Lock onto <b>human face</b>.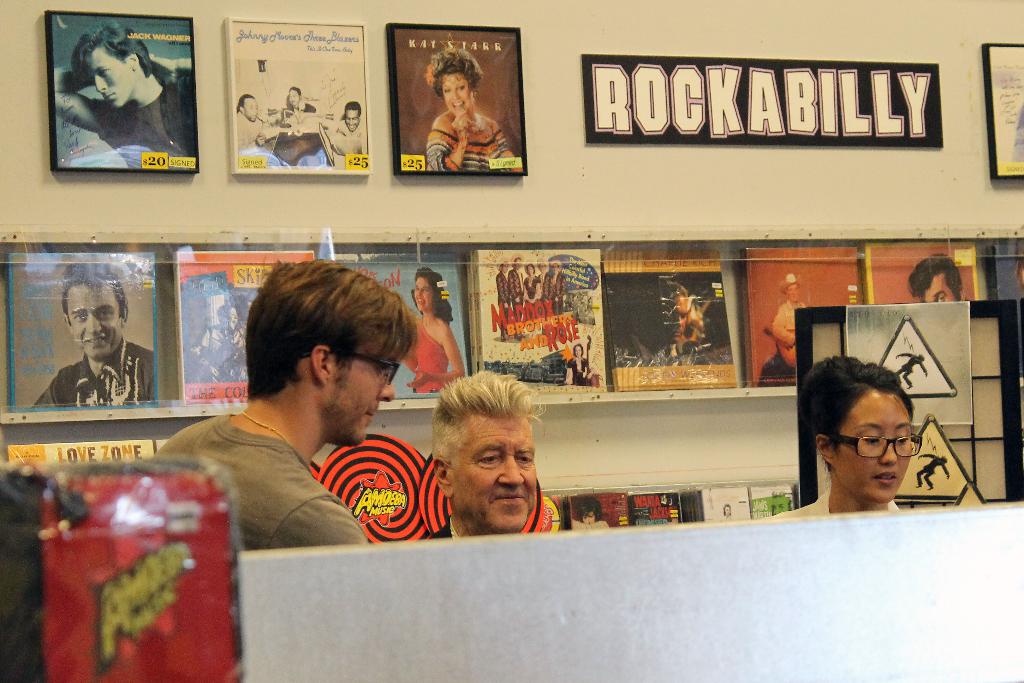
Locked: 444/69/476/114.
